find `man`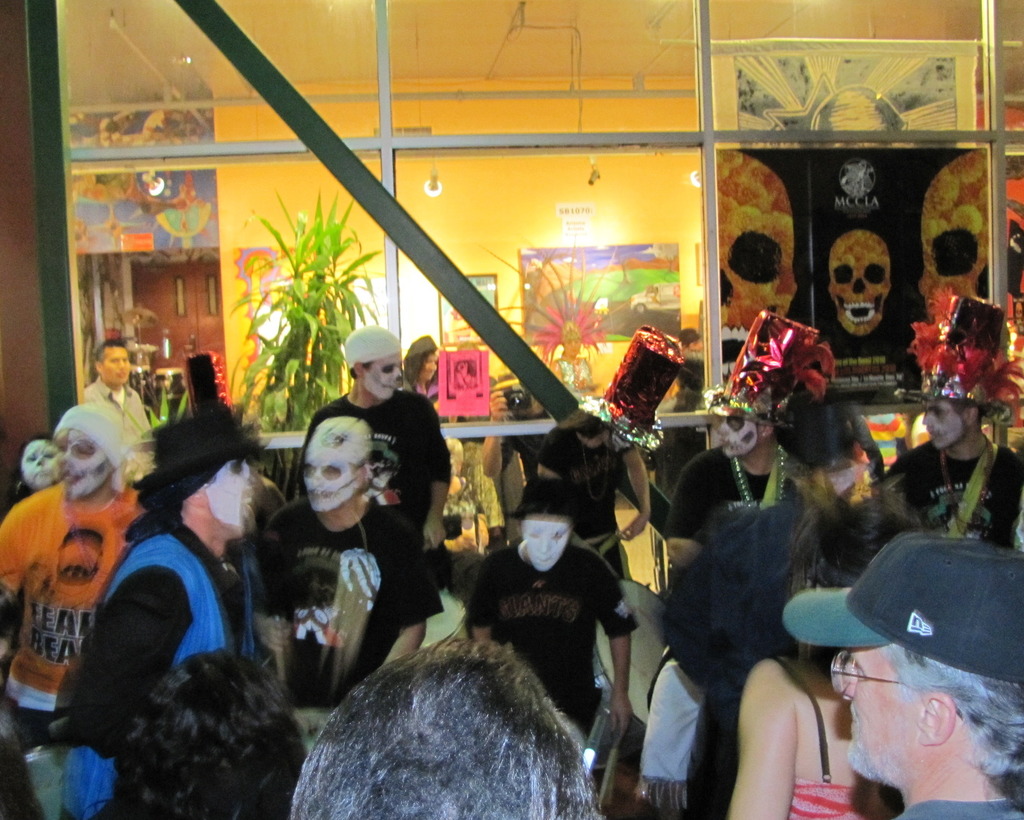
detection(502, 314, 689, 584)
